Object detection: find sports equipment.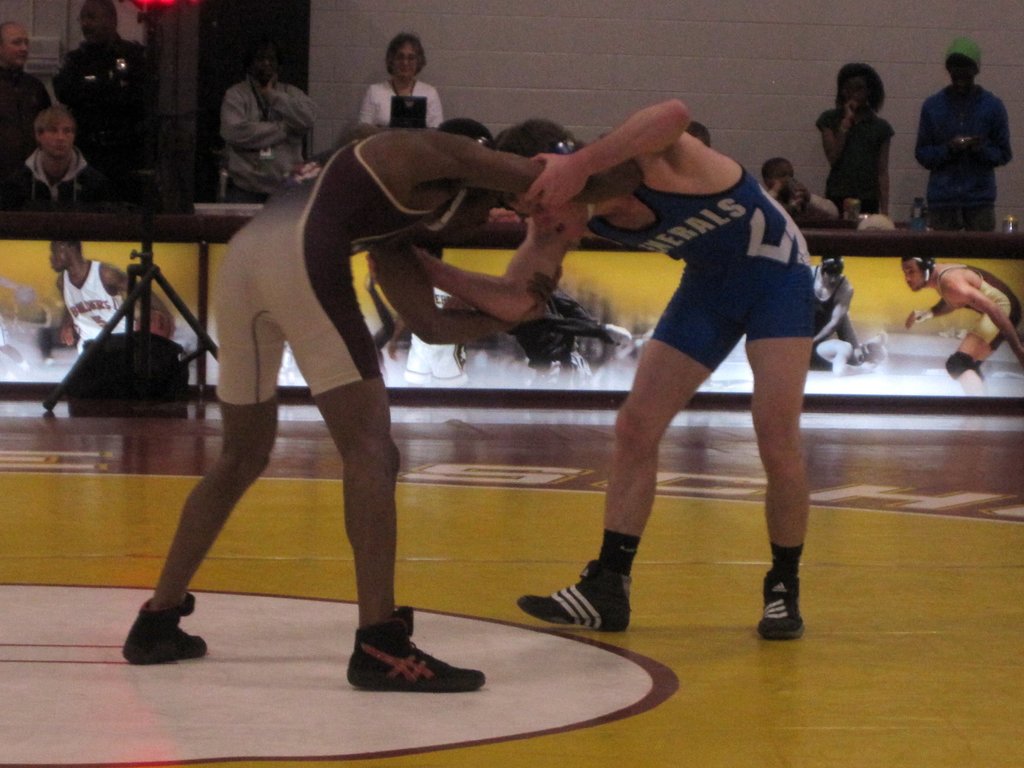
bbox(500, 114, 594, 220).
